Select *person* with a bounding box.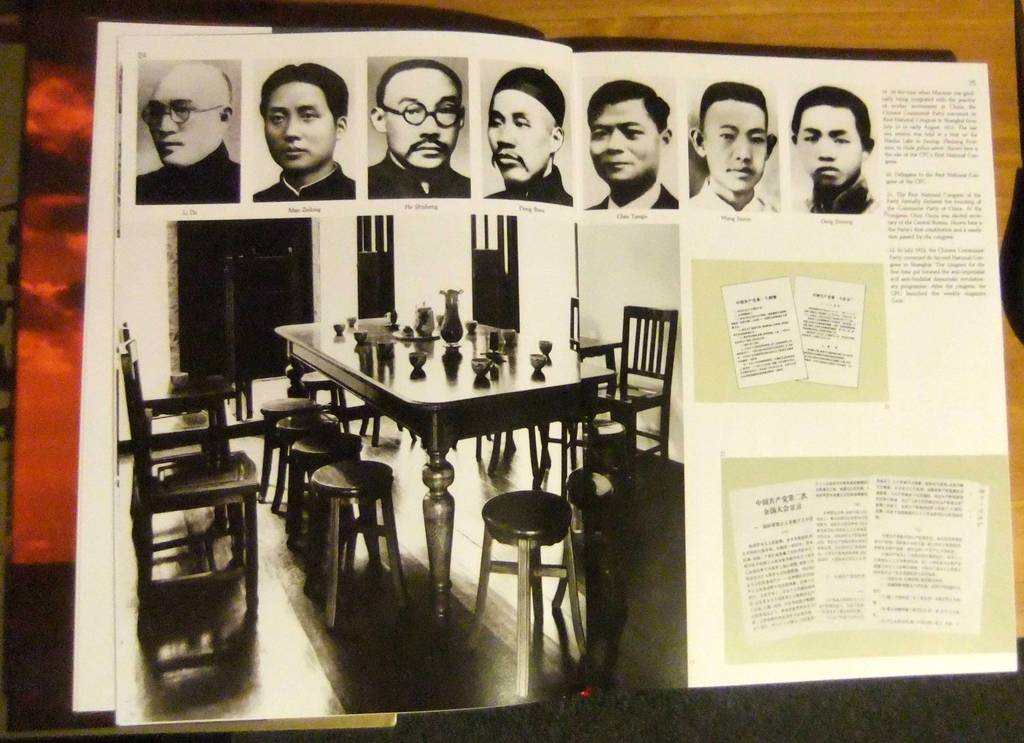
bbox=(687, 78, 779, 215).
